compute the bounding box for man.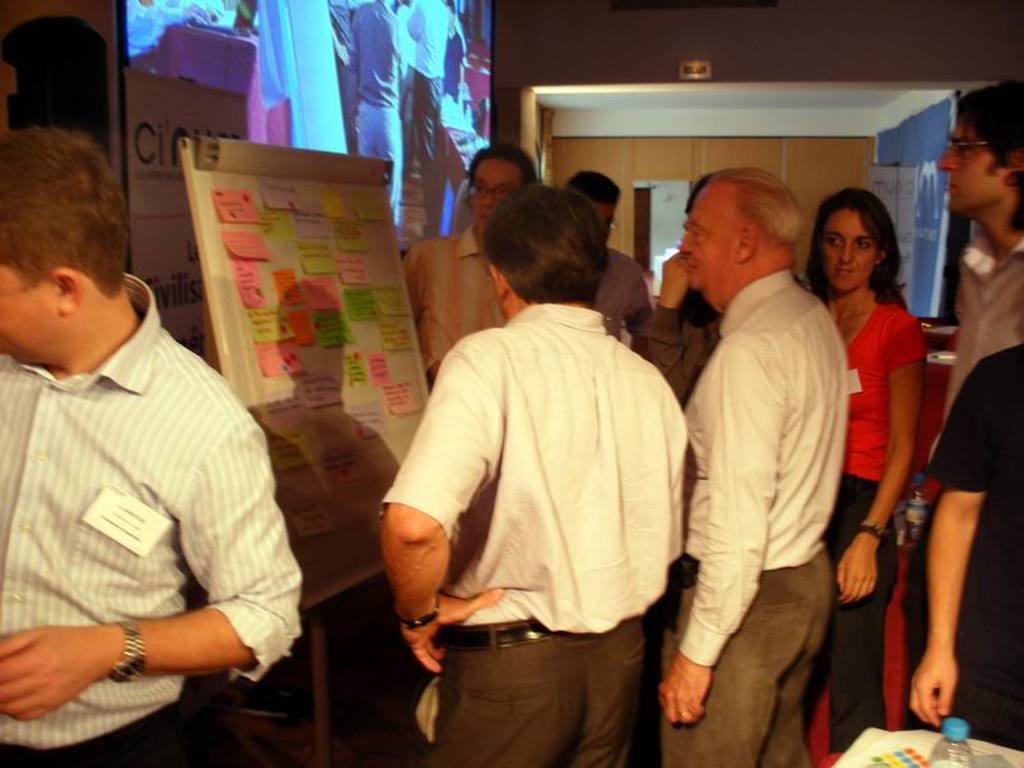
[x1=387, y1=161, x2=692, y2=764].
